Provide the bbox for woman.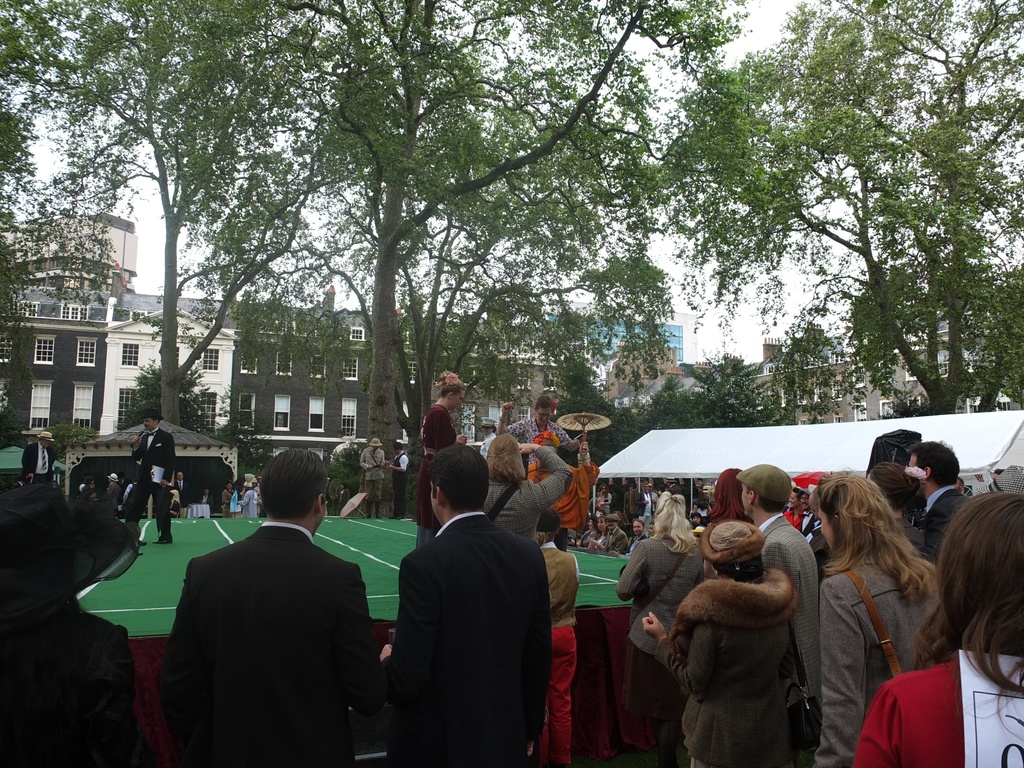
detection(858, 492, 1022, 764).
